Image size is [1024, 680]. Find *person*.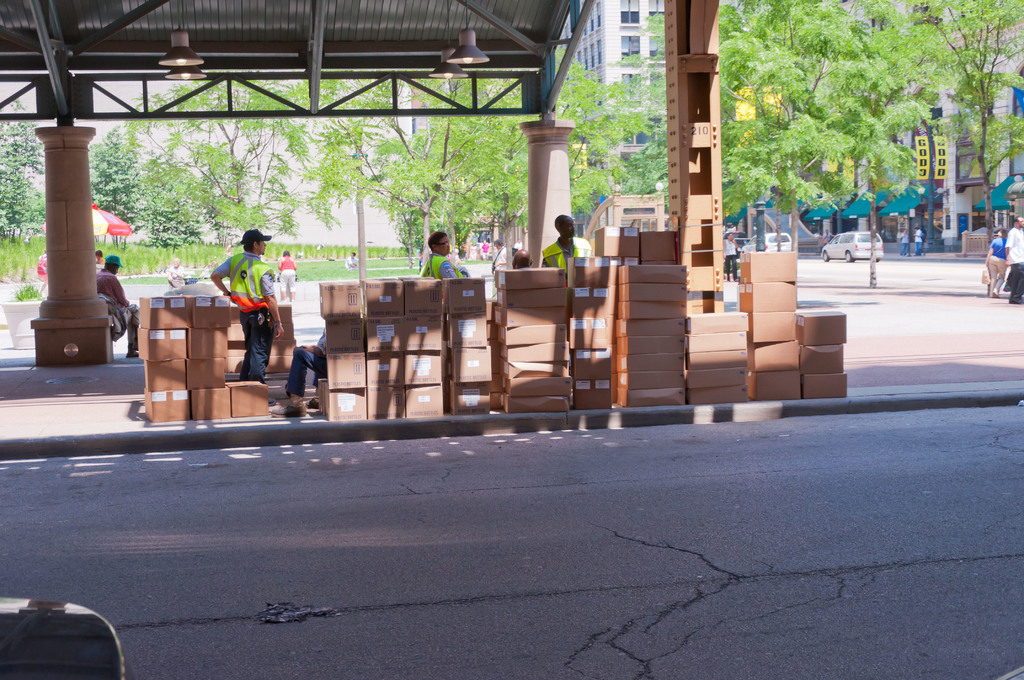
{"x1": 723, "y1": 229, "x2": 738, "y2": 283}.
